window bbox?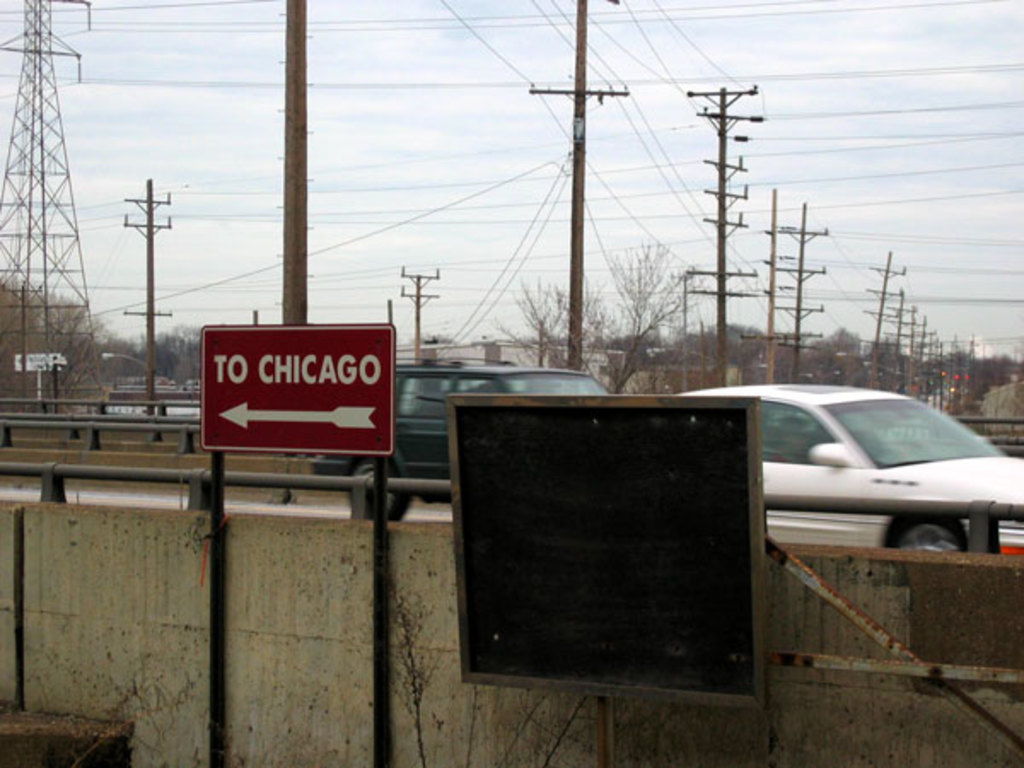
393, 372, 452, 420
